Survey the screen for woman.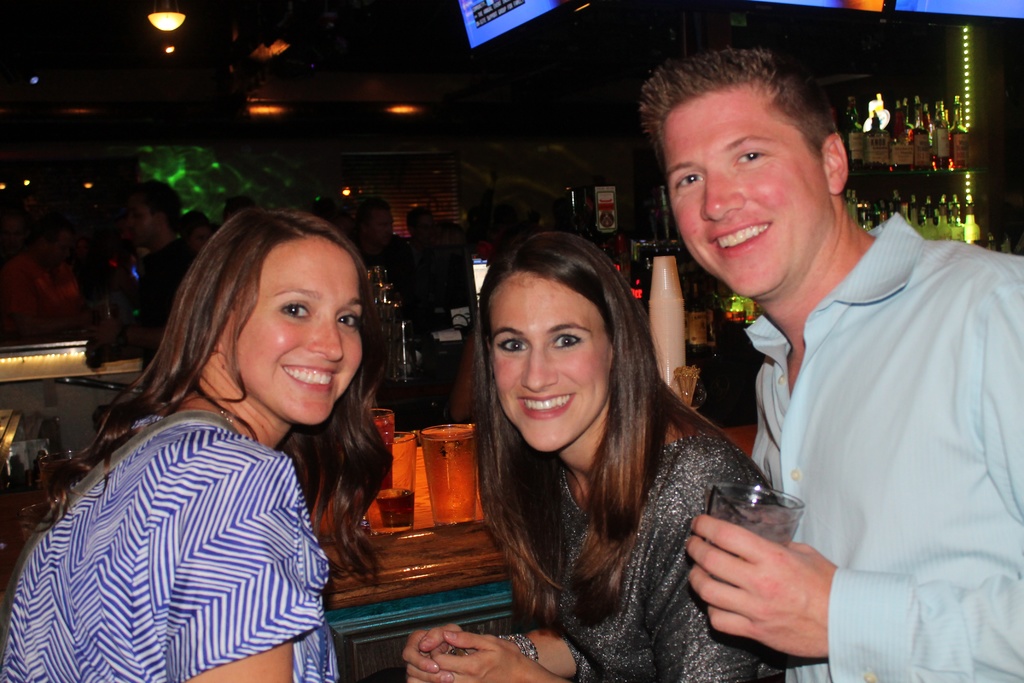
Survey found: (0,204,392,682).
